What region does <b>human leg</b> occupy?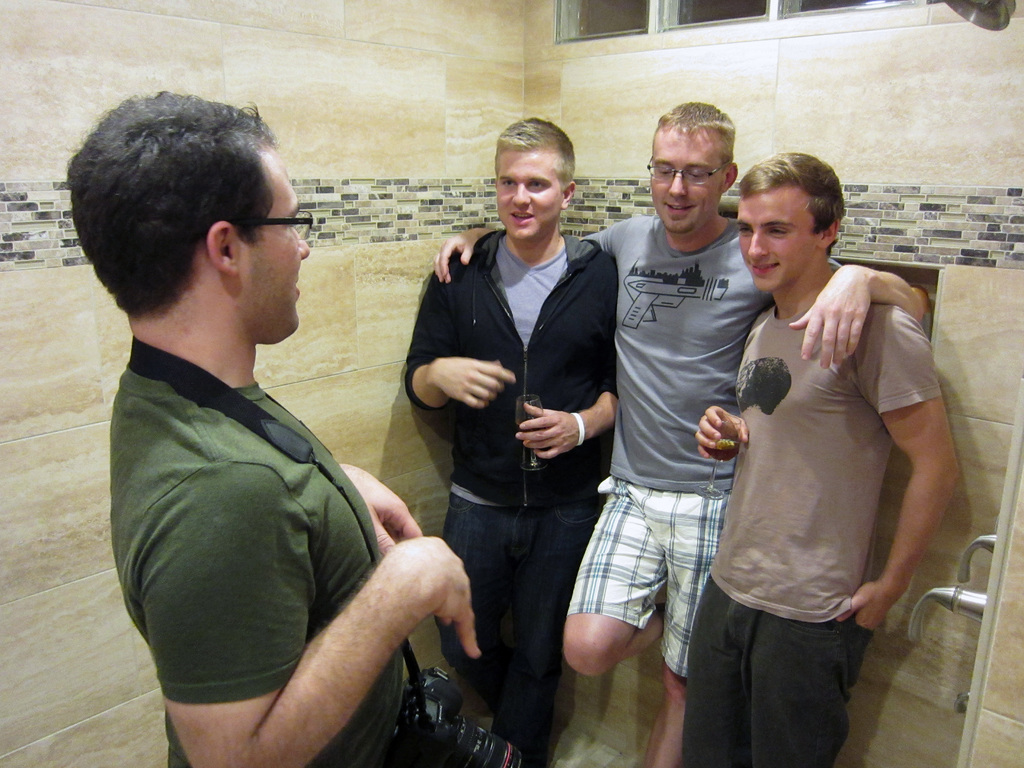
box=[689, 597, 852, 767].
